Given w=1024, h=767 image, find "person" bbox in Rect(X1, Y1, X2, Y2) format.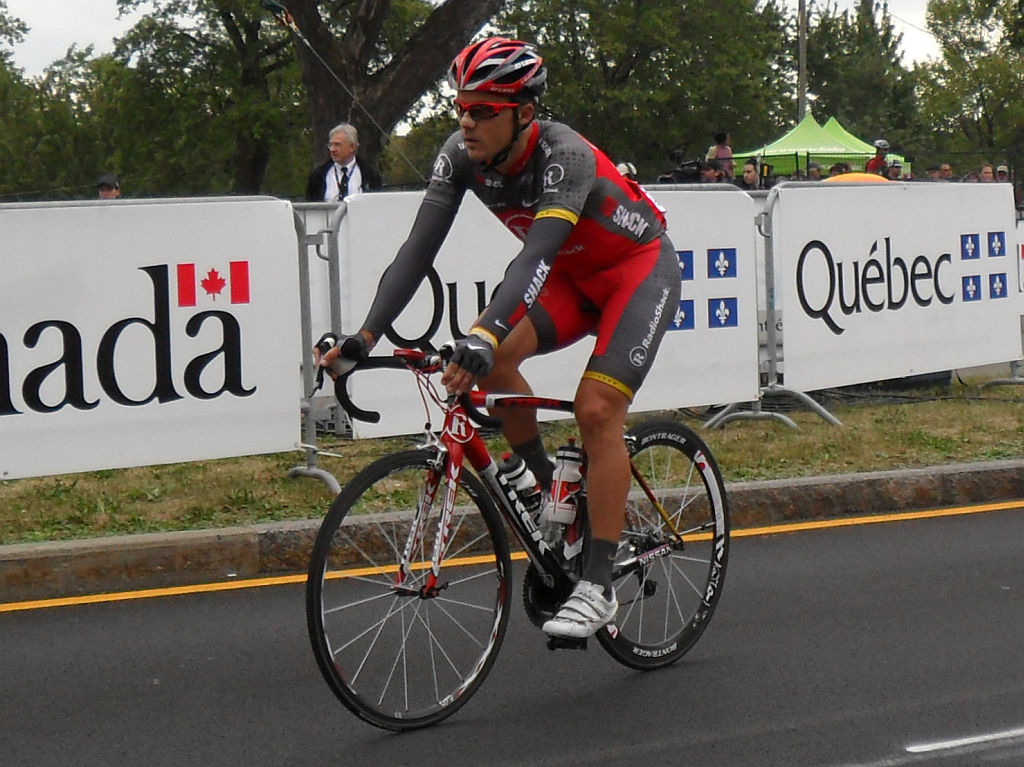
Rect(299, 116, 385, 201).
